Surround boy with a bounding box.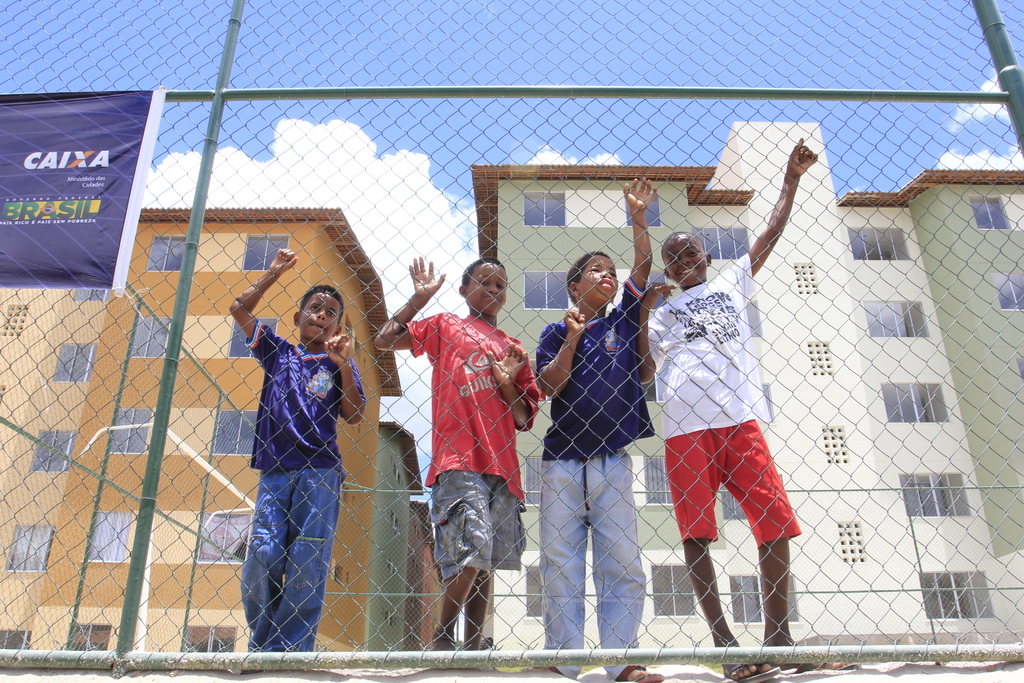
(x1=636, y1=139, x2=821, y2=682).
